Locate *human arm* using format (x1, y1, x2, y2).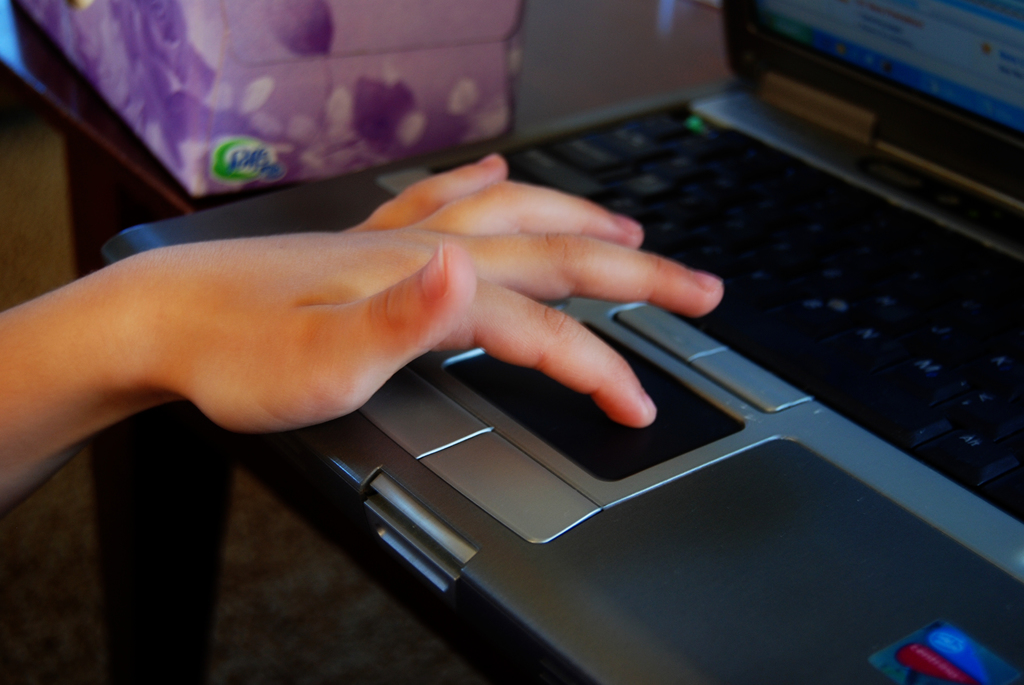
(0, 203, 562, 508).
